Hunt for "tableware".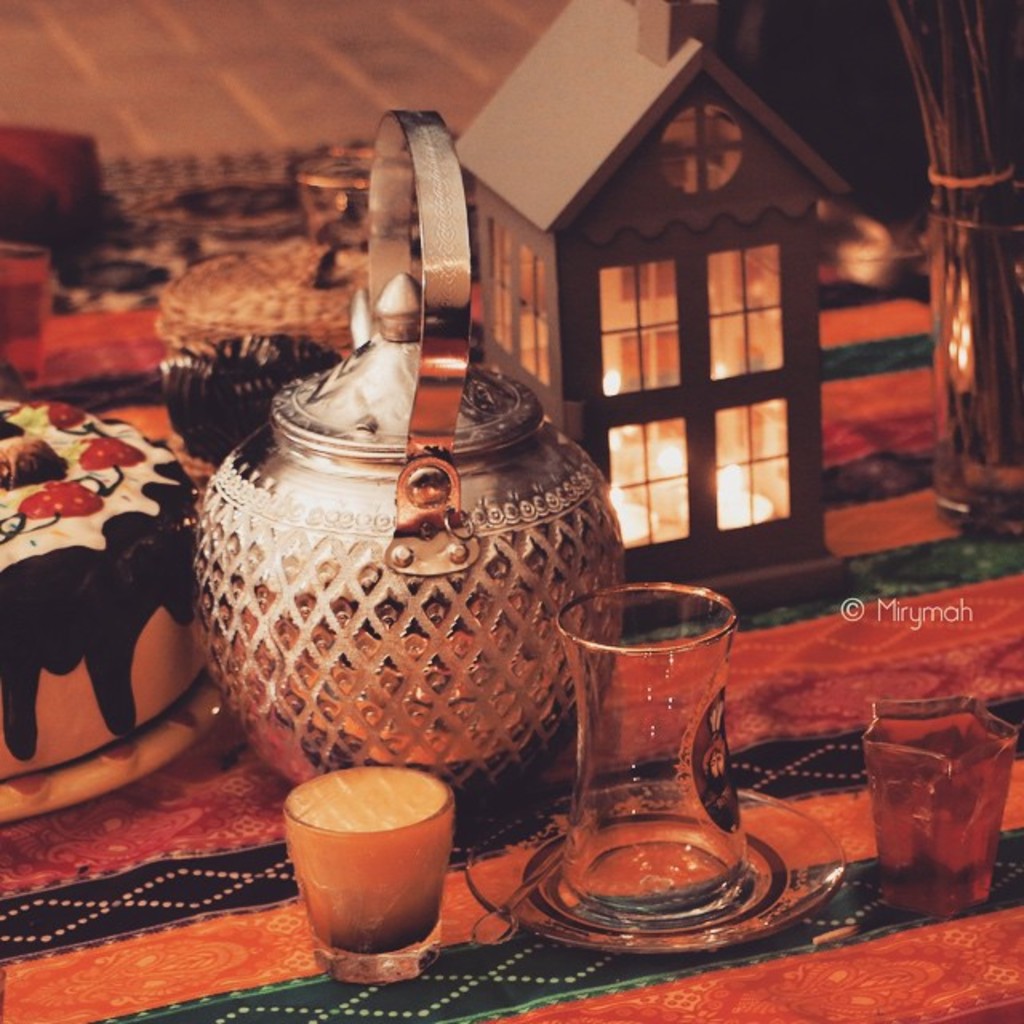
Hunted down at 158 242 379 480.
